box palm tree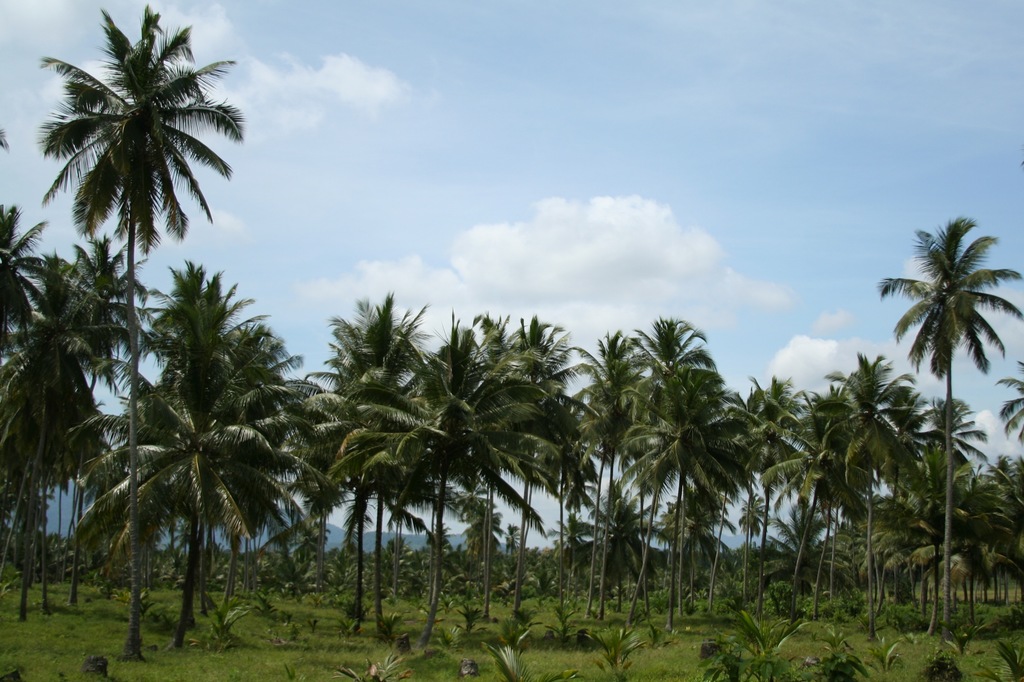
[51,58,287,667]
